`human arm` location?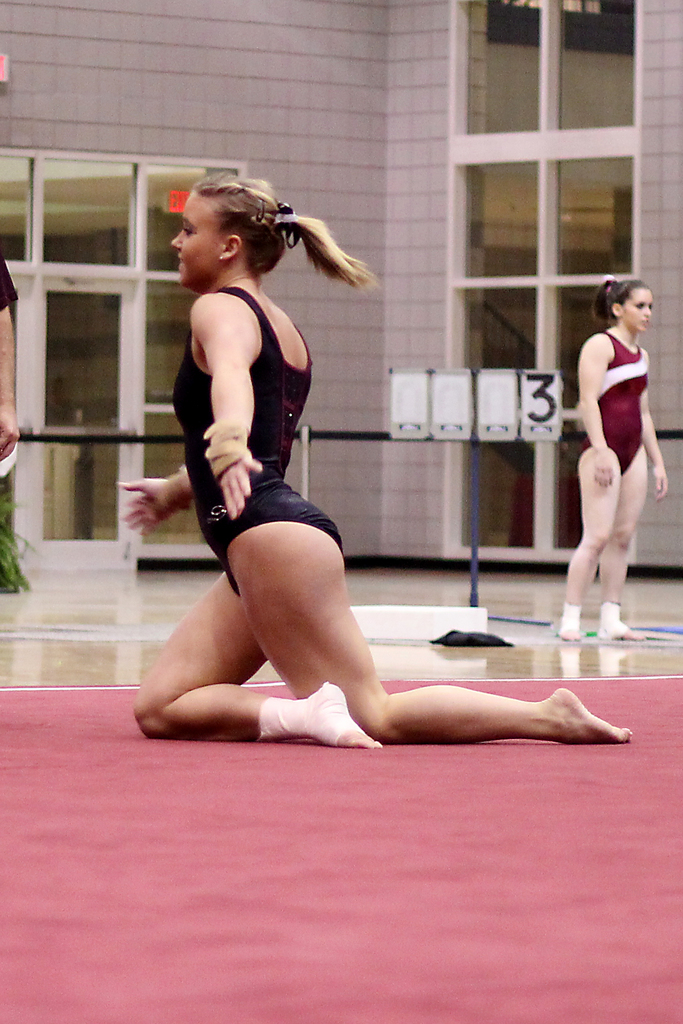
region(0, 252, 17, 447)
